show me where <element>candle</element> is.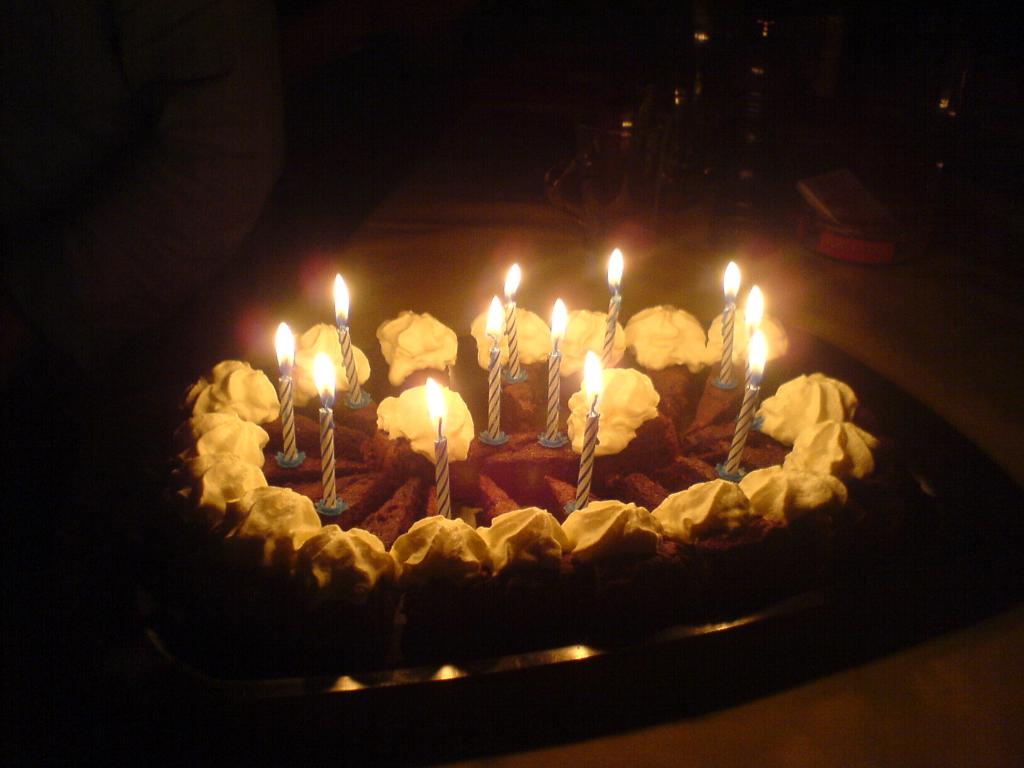
<element>candle</element> is at <region>429, 376, 450, 516</region>.
